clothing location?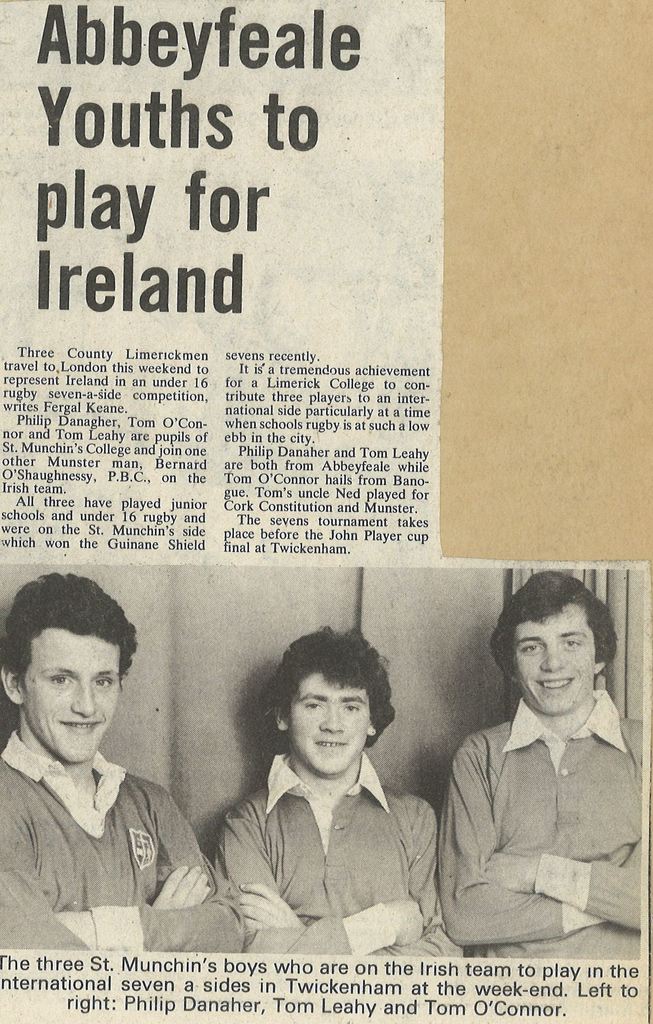
detection(421, 643, 633, 951)
